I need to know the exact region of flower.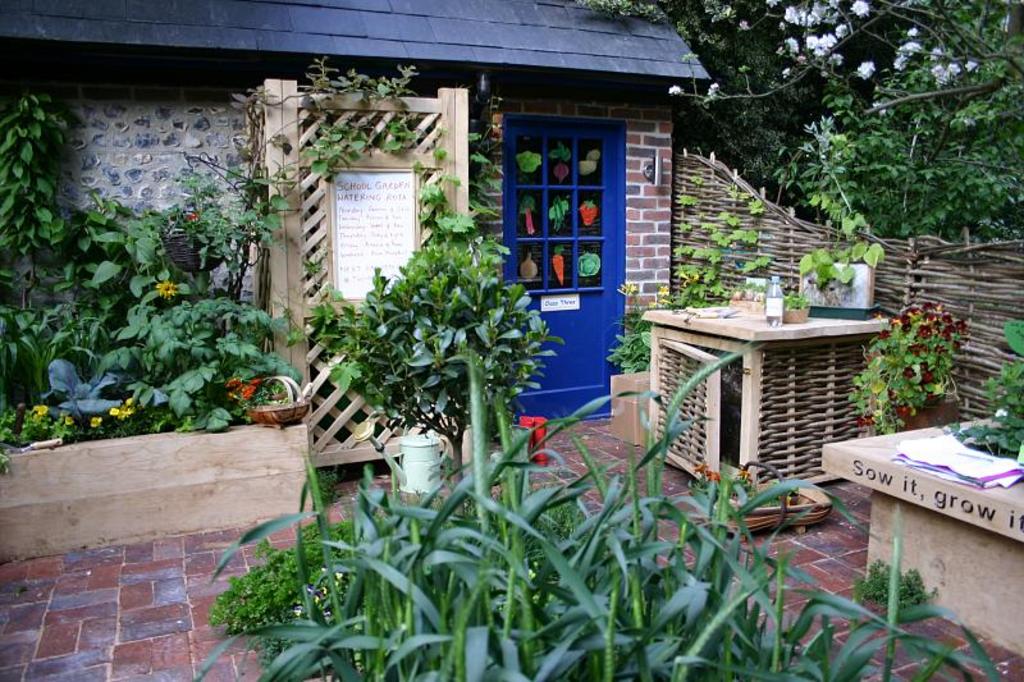
Region: [891,41,922,68].
